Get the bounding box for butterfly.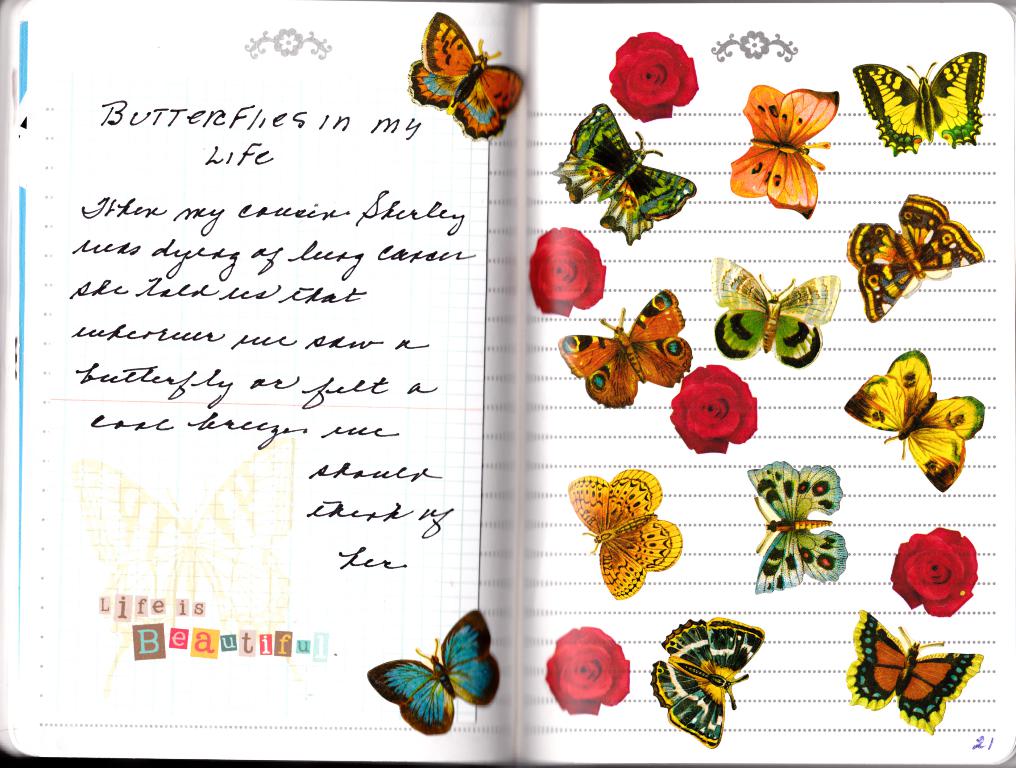
(x1=362, y1=612, x2=497, y2=730).
